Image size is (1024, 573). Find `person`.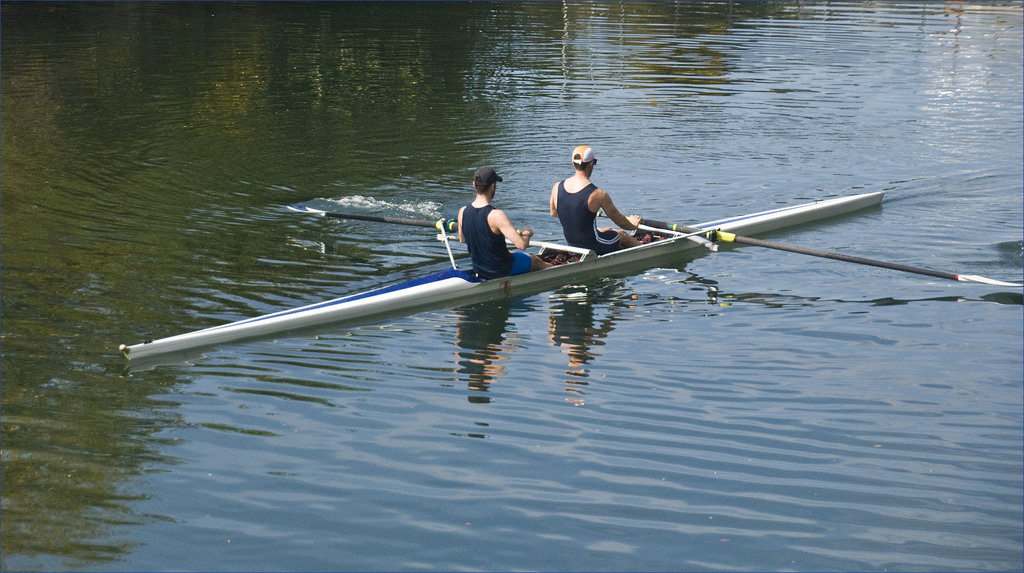
<box>545,144,658,260</box>.
